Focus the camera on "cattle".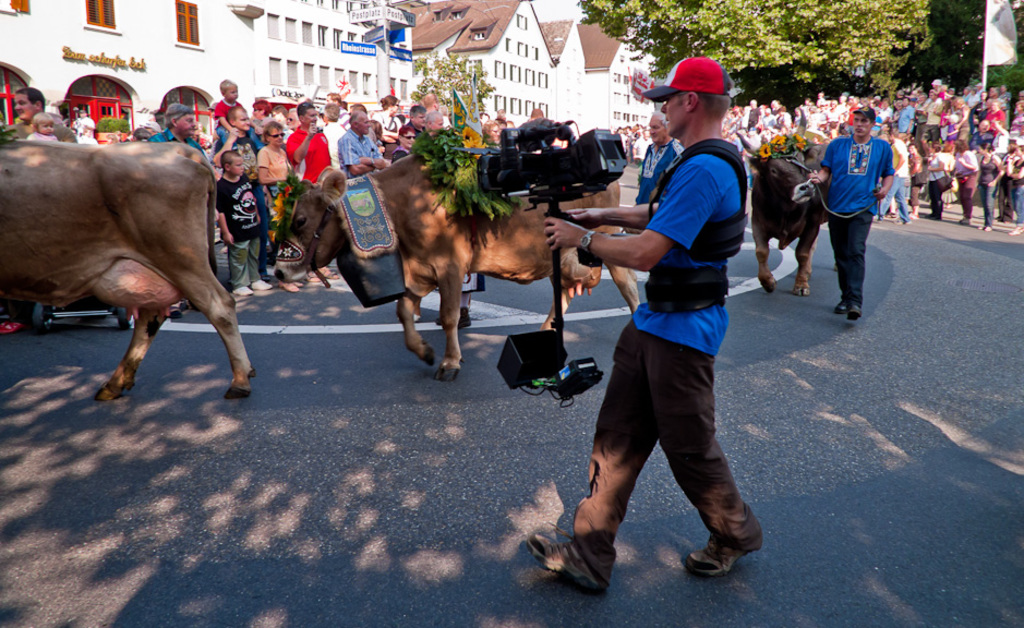
Focus region: 267:150:639:381.
